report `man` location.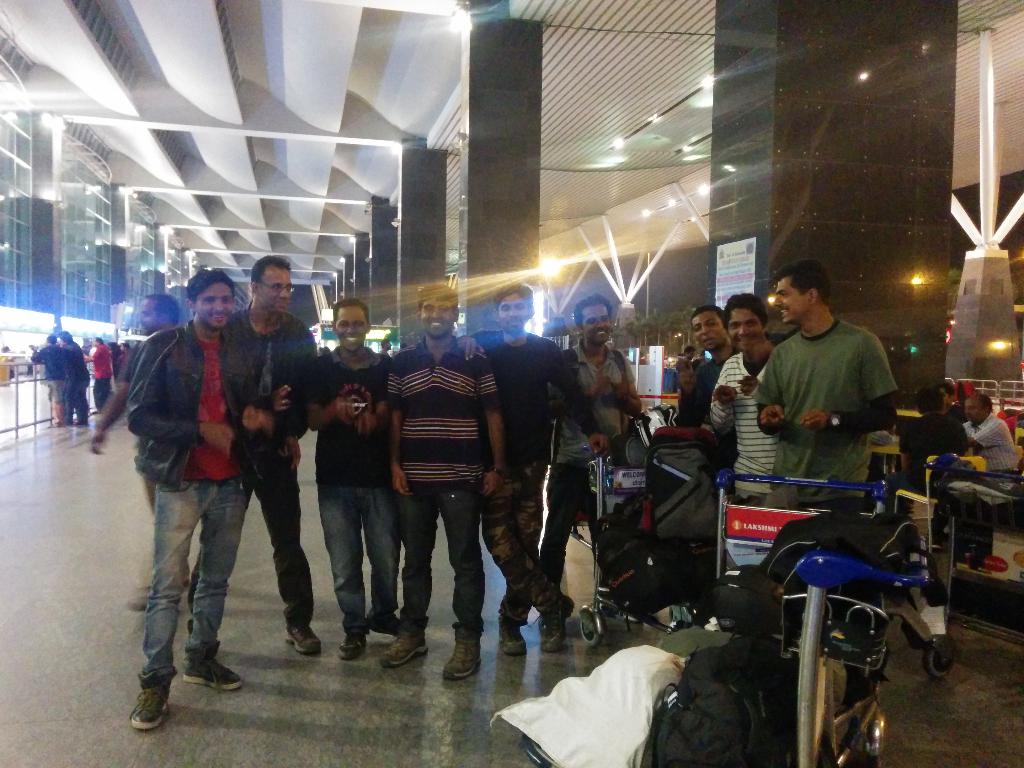
Report: rect(216, 243, 330, 666).
